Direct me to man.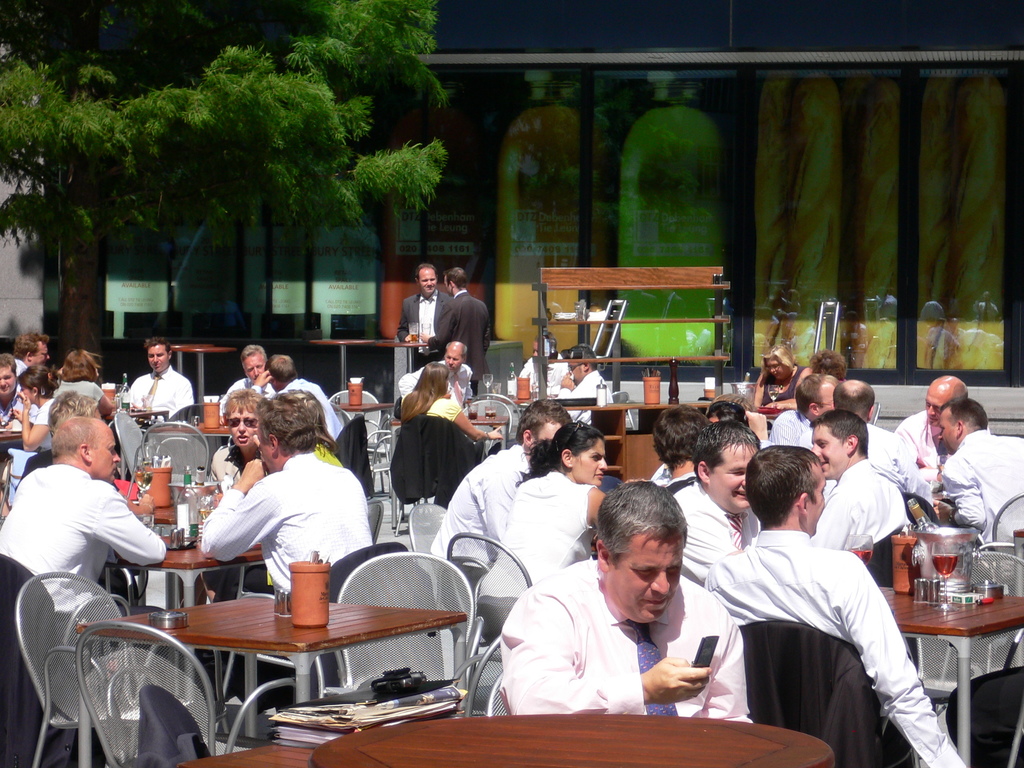
Direction: box(248, 349, 341, 438).
